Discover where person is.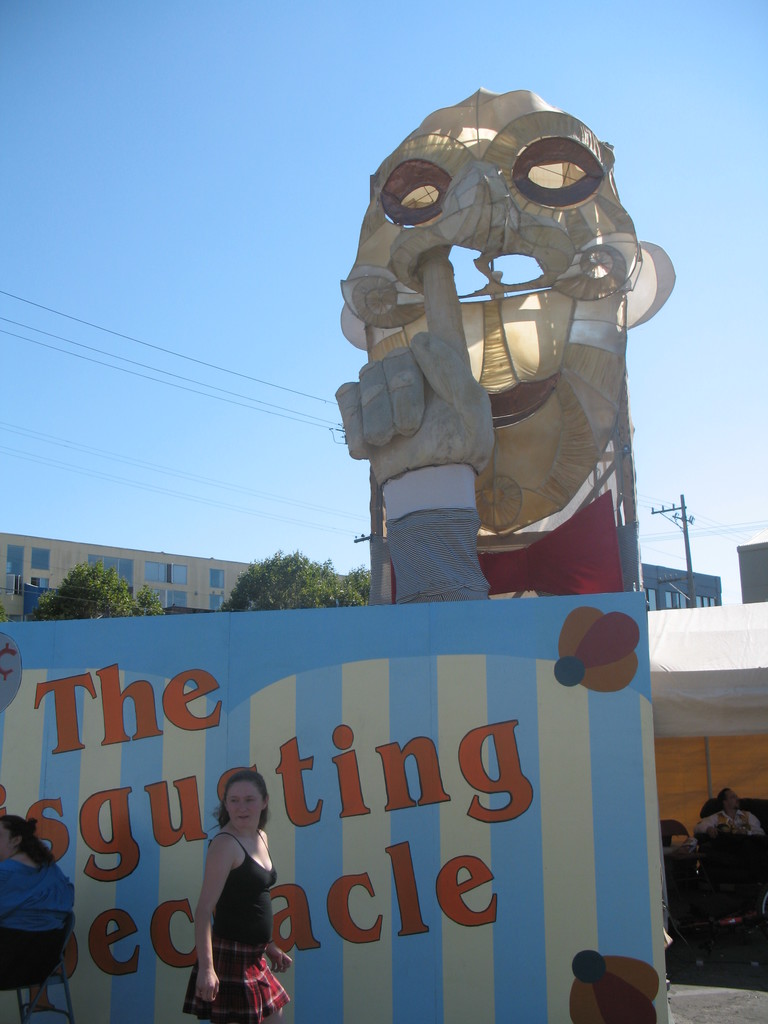
Discovered at (x1=332, y1=83, x2=675, y2=536).
